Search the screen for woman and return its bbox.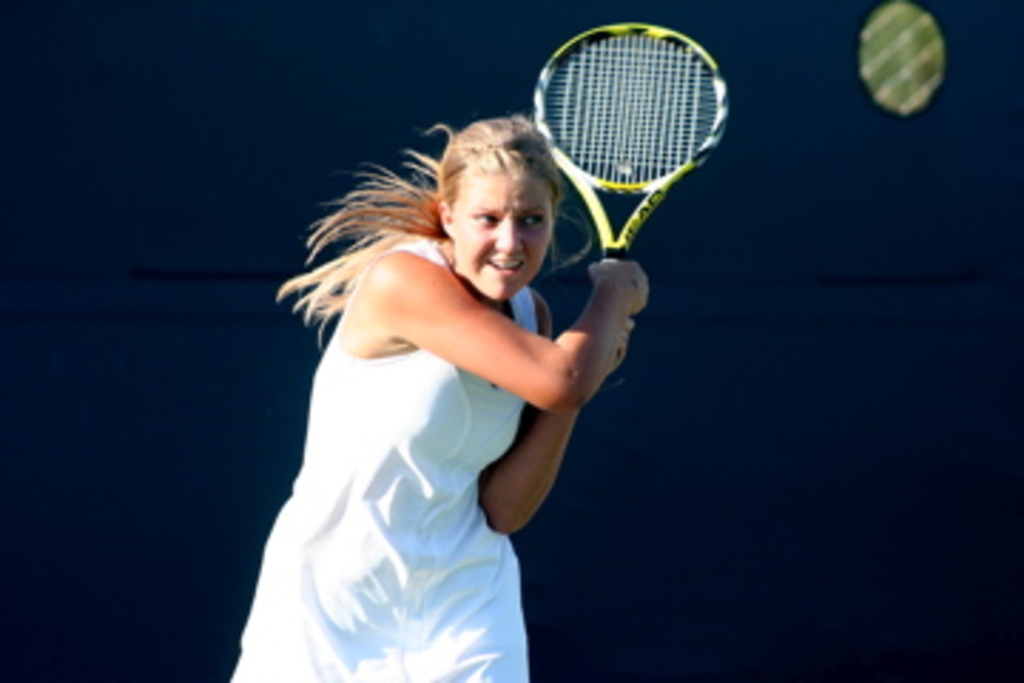
Found: x1=210, y1=88, x2=592, y2=682.
